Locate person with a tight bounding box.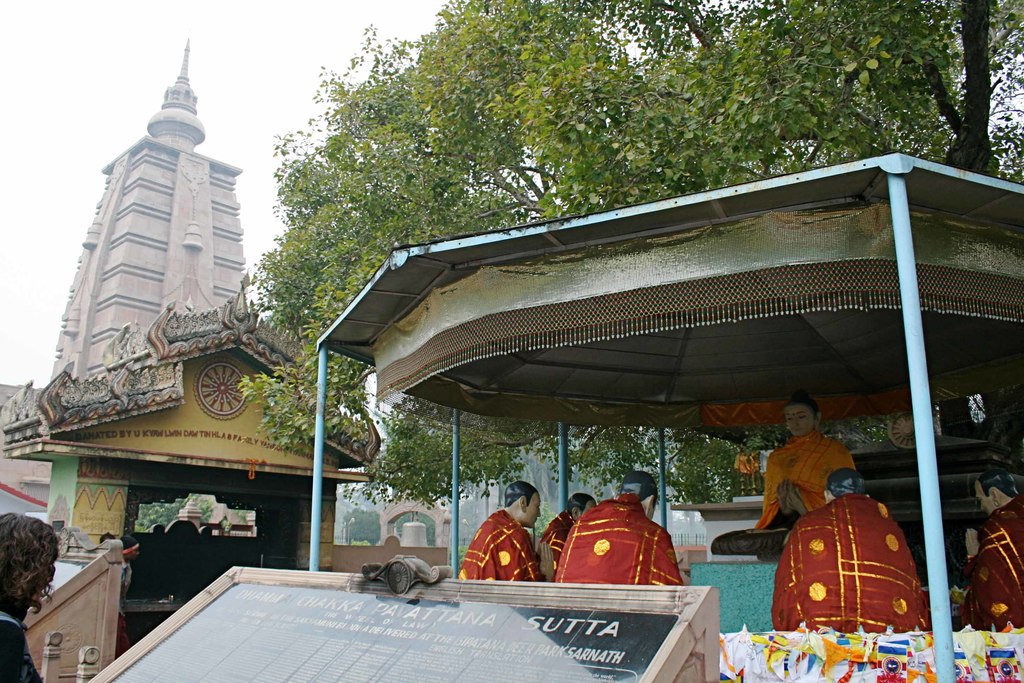
x1=449 y1=478 x2=547 y2=579.
